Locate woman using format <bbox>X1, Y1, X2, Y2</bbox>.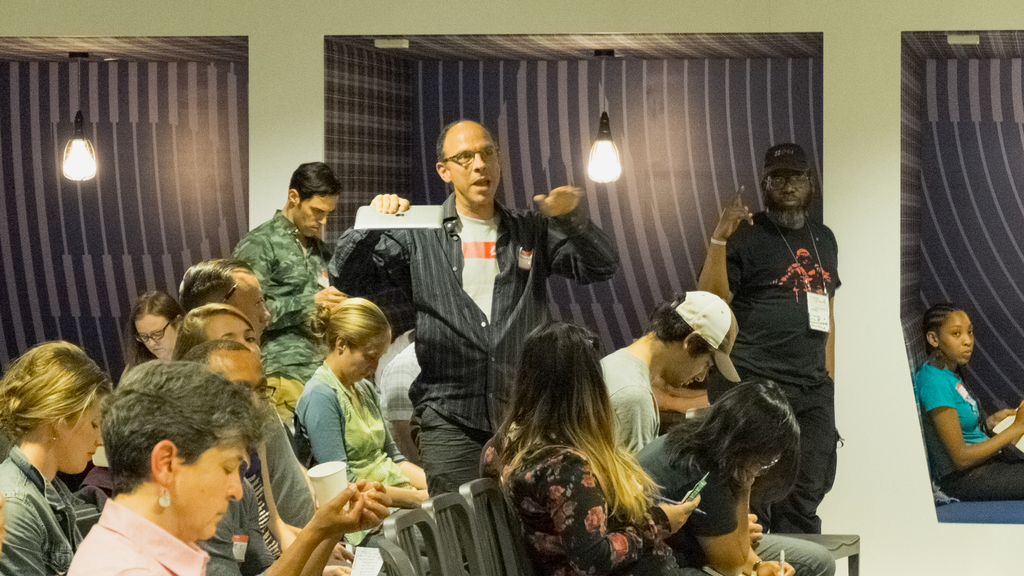
<bbox>467, 298, 687, 561</bbox>.
